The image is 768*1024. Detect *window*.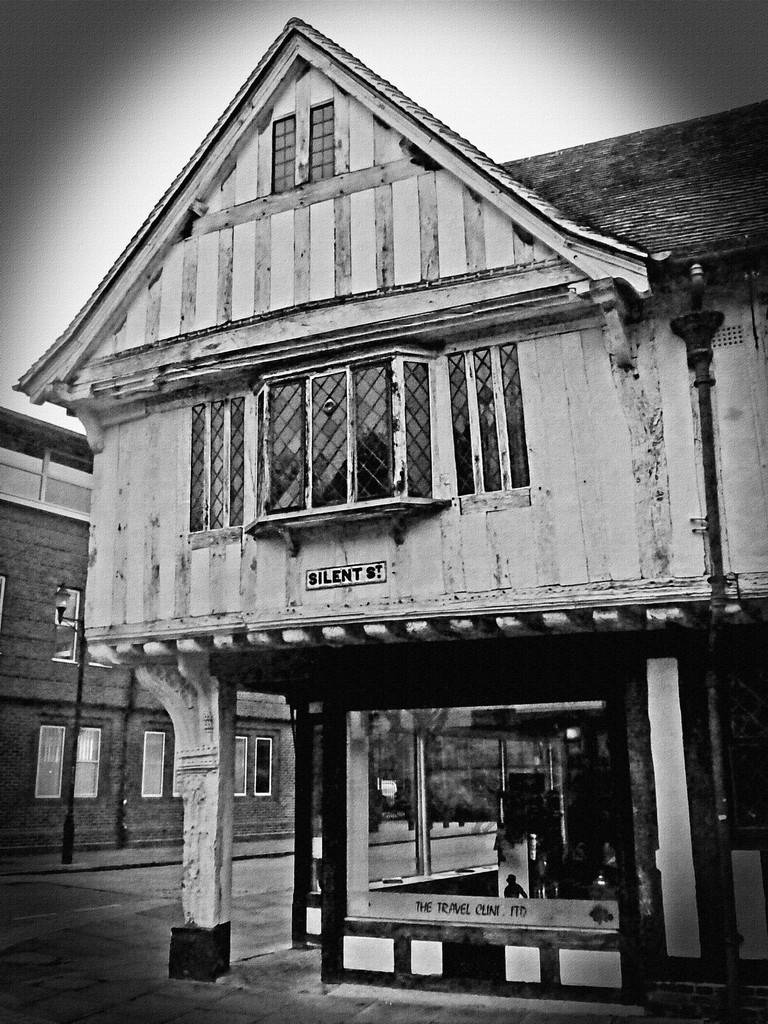
Detection: bbox(303, 99, 333, 179).
